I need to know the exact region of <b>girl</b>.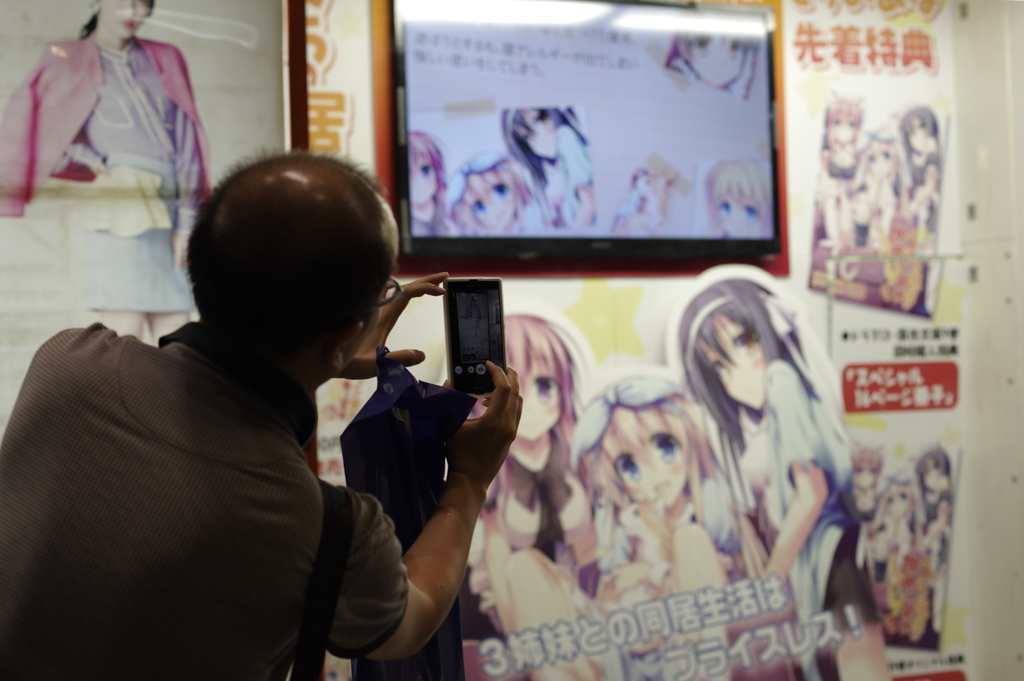
Region: box(659, 33, 760, 92).
